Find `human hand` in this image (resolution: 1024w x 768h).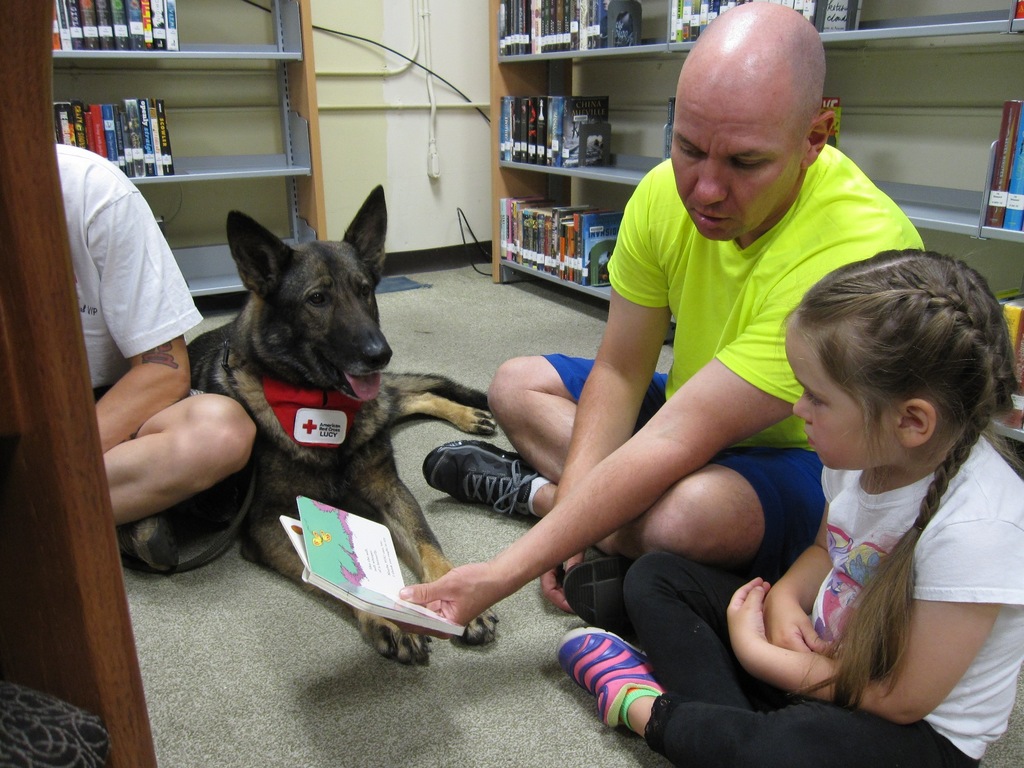
bbox=[758, 588, 838, 657].
